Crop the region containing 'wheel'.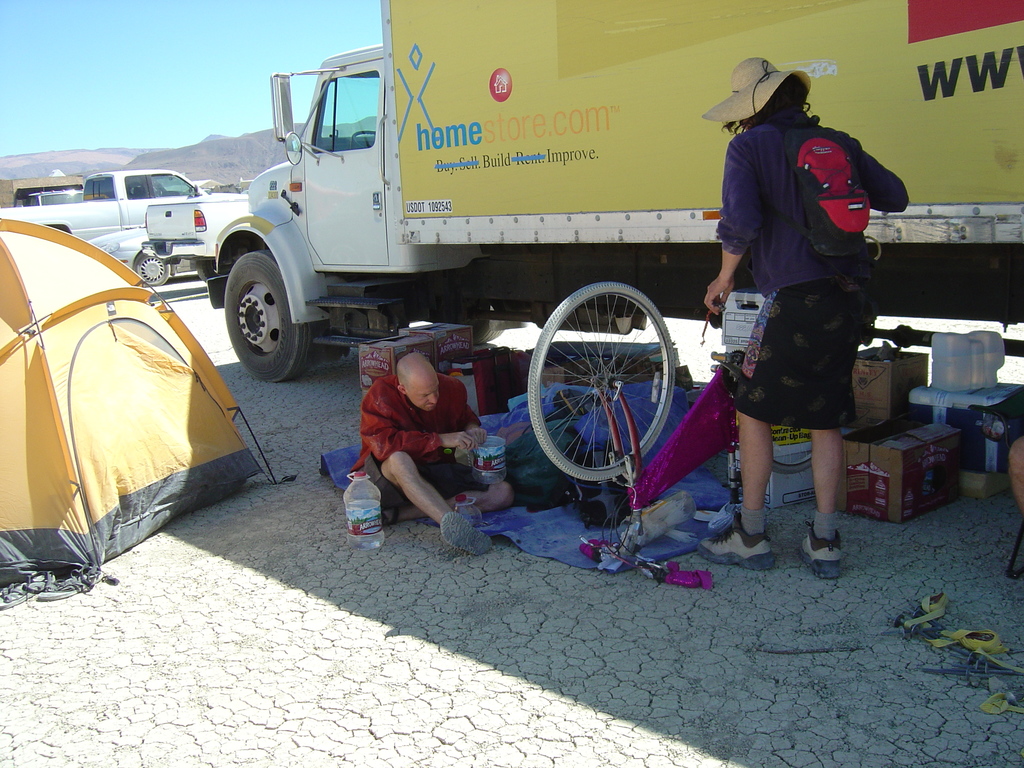
Crop region: 227/248/311/385.
